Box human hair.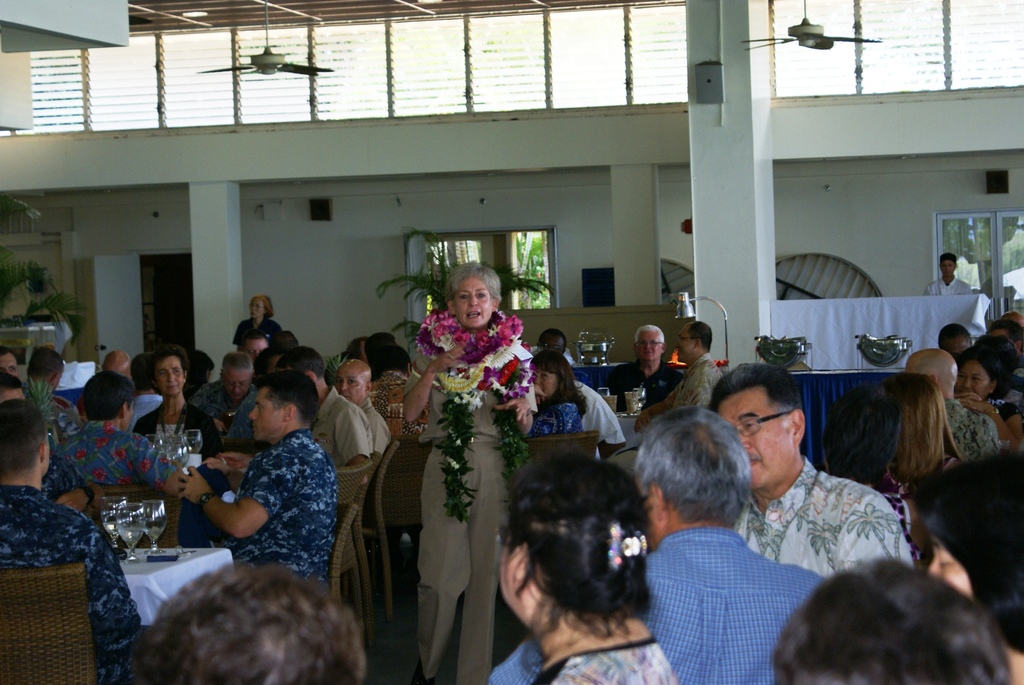
bbox=(27, 349, 63, 382).
